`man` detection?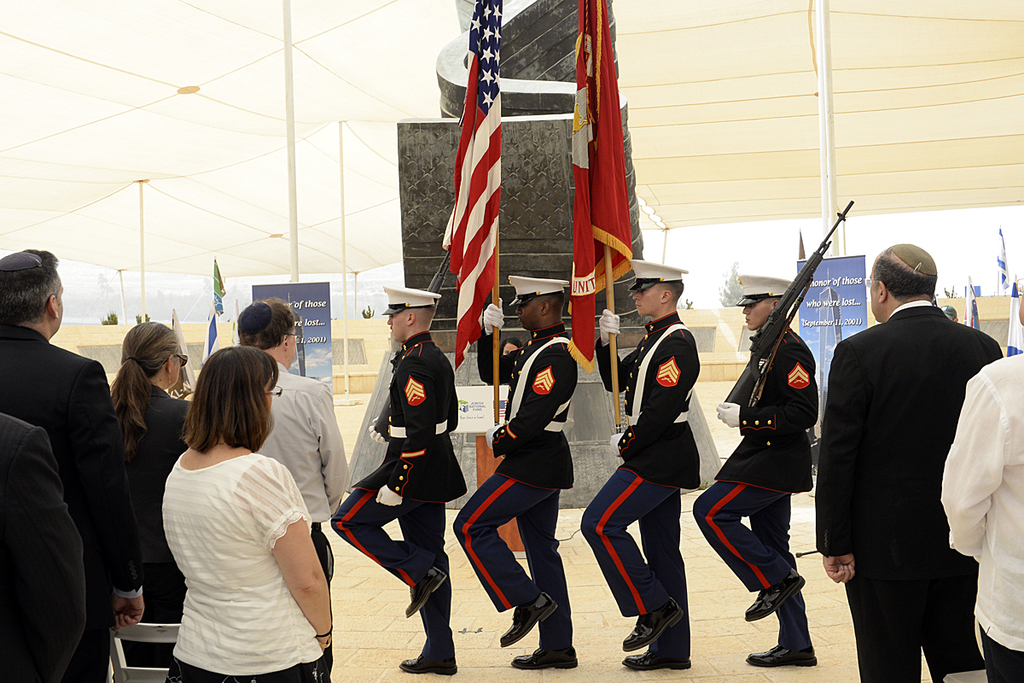
(x1=817, y1=223, x2=1008, y2=667)
